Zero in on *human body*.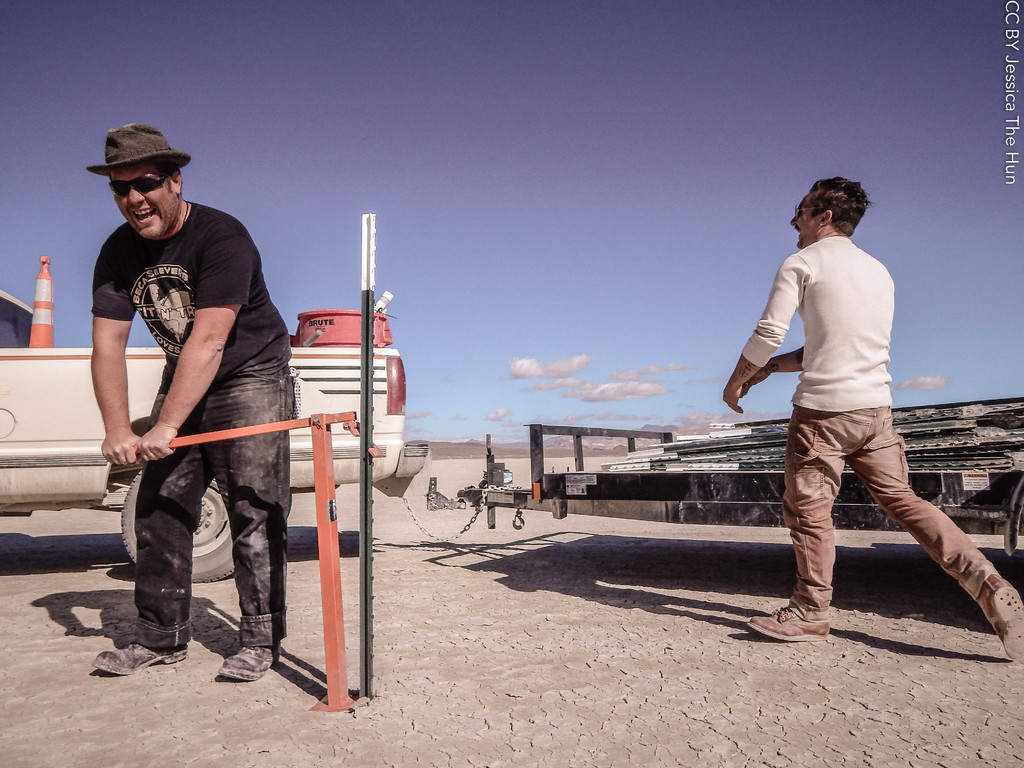
Zeroed in: <region>86, 200, 292, 680</region>.
